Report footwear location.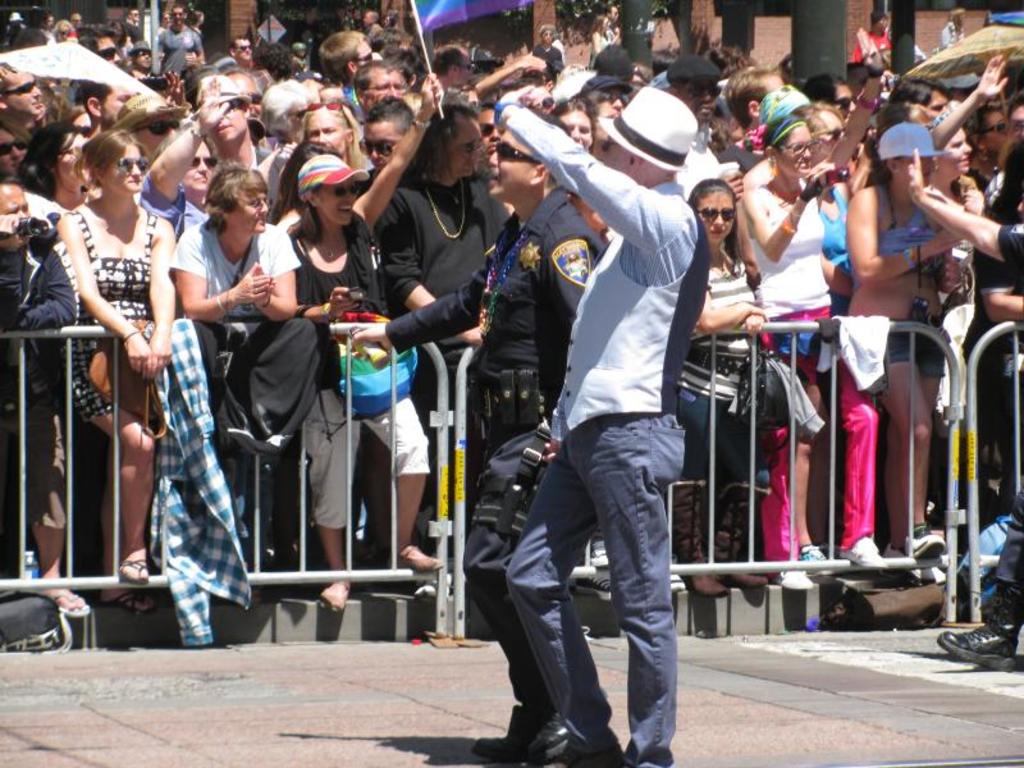
Report: <region>678, 564, 733, 602</region>.
